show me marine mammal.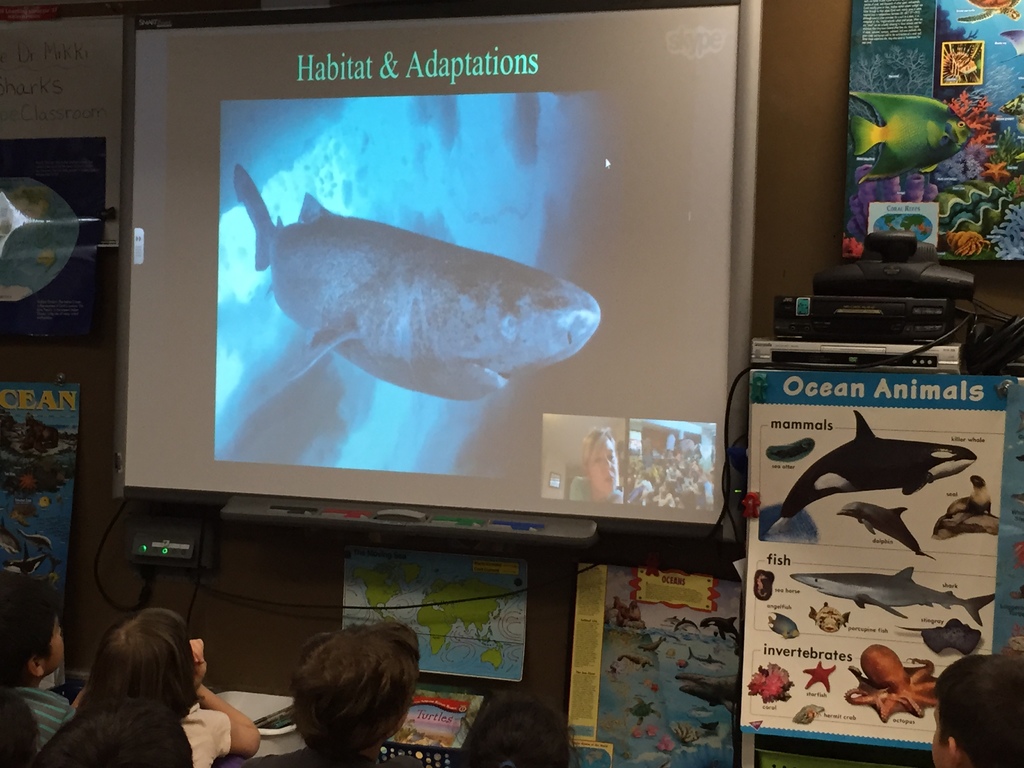
marine mammal is here: bbox=(838, 499, 936, 564).
